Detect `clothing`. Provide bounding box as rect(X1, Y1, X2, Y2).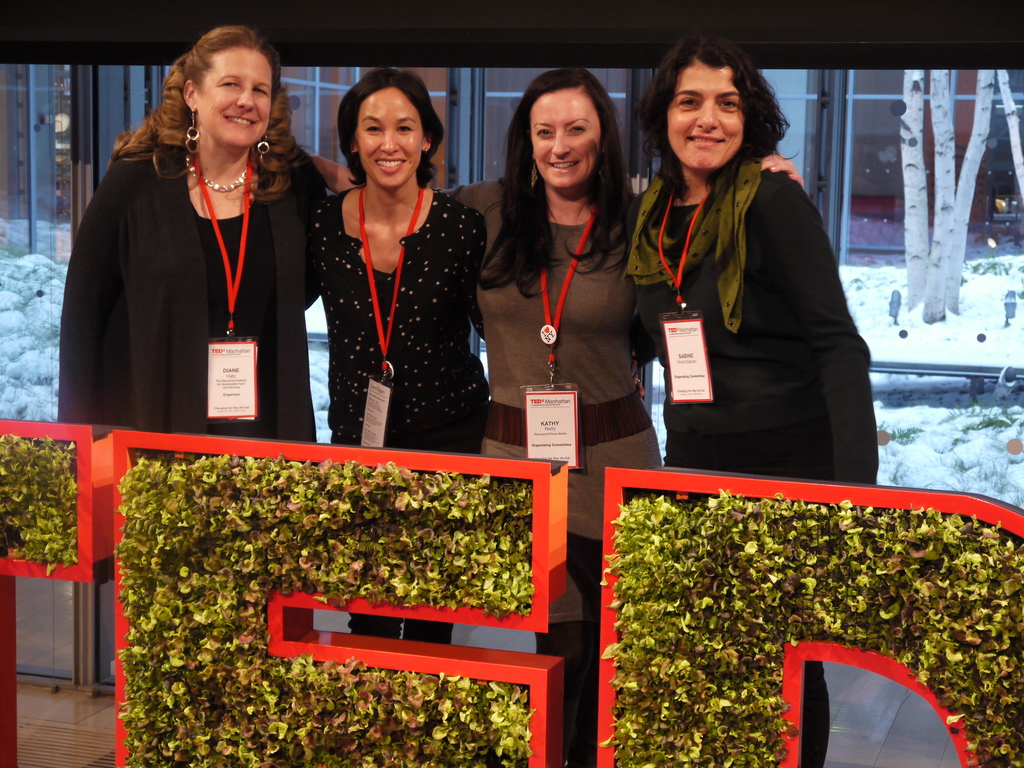
rect(308, 186, 499, 648).
